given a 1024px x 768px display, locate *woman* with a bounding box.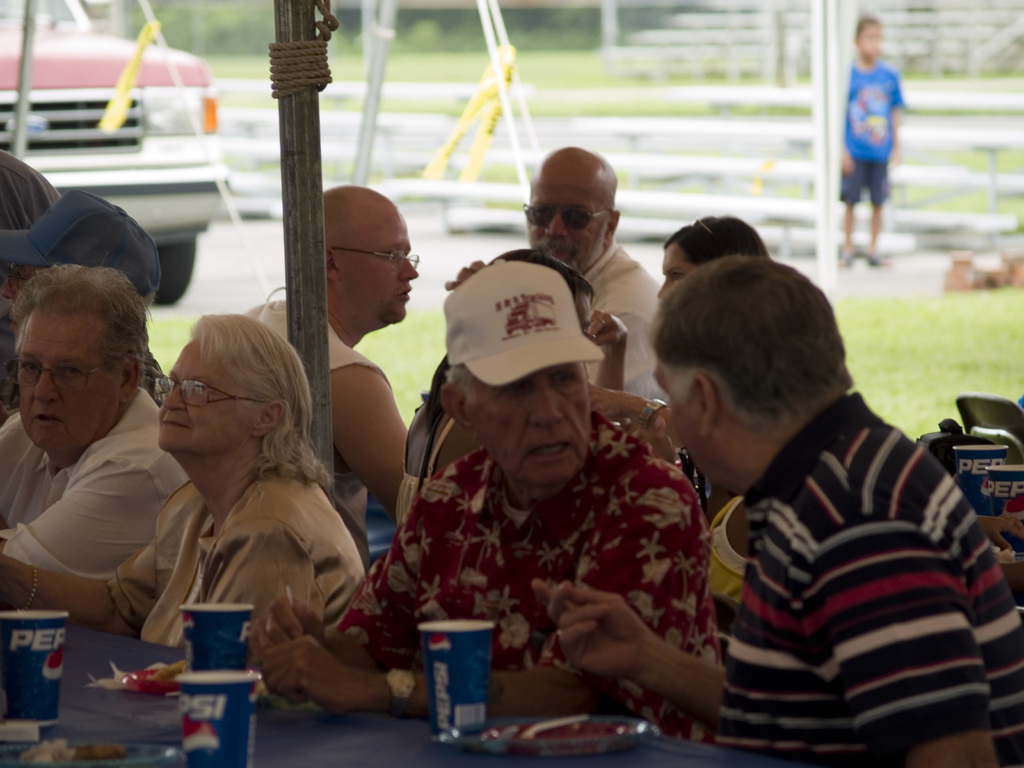
Located: box=[596, 213, 785, 493].
